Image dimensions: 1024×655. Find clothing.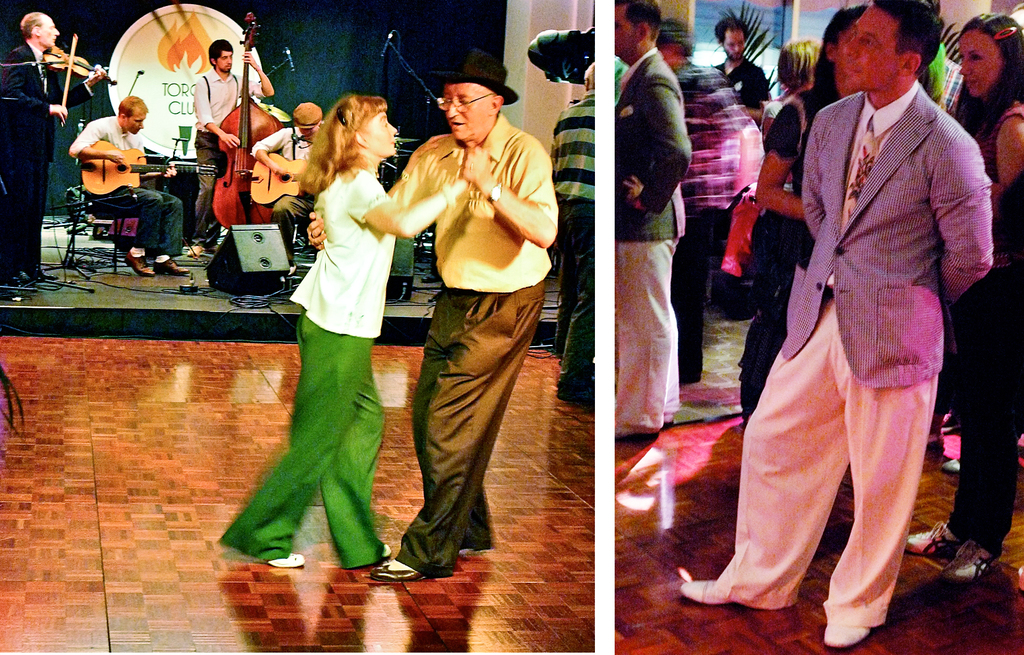
{"x1": 191, "y1": 65, "x2": 261, "y2": 243}.
